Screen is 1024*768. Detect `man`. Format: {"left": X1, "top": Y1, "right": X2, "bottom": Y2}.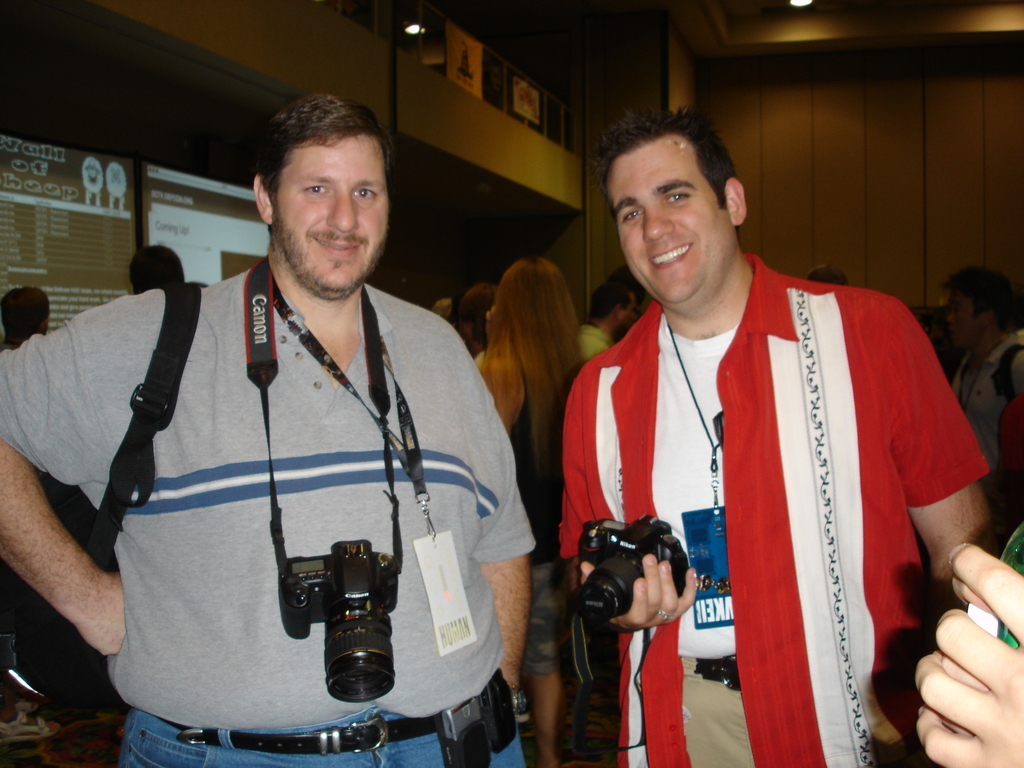
{"left": 580, "top": 284, "right": 636, "bottom": 360}.
